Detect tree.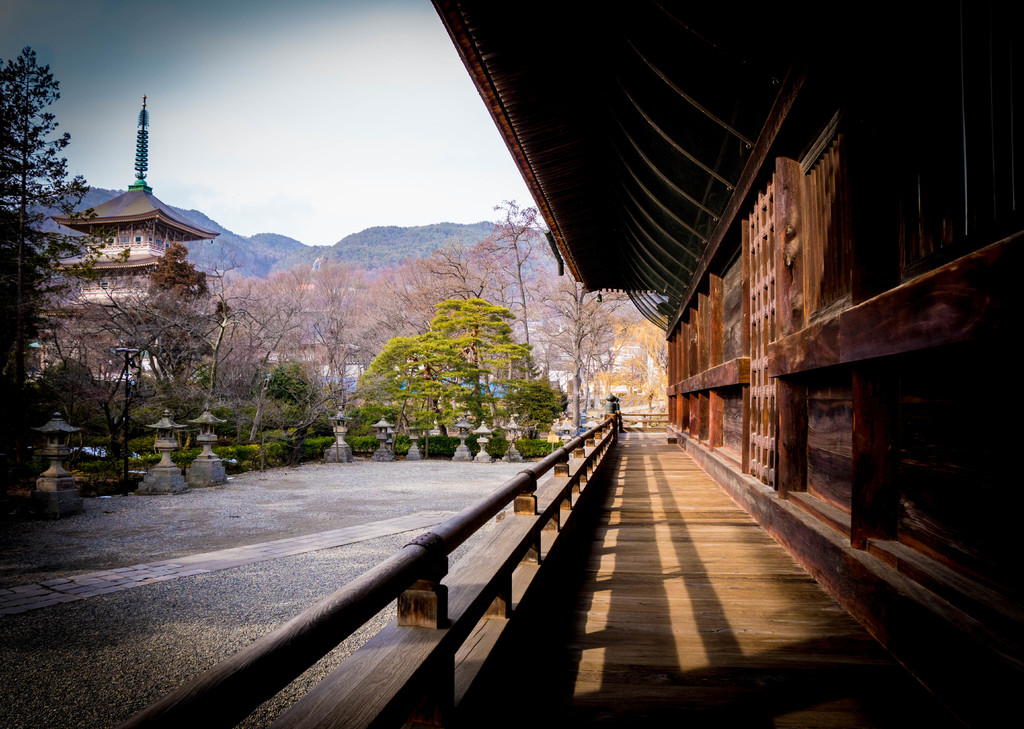
Detected at <bbox>602, 313, 682, 407</bbox>.
